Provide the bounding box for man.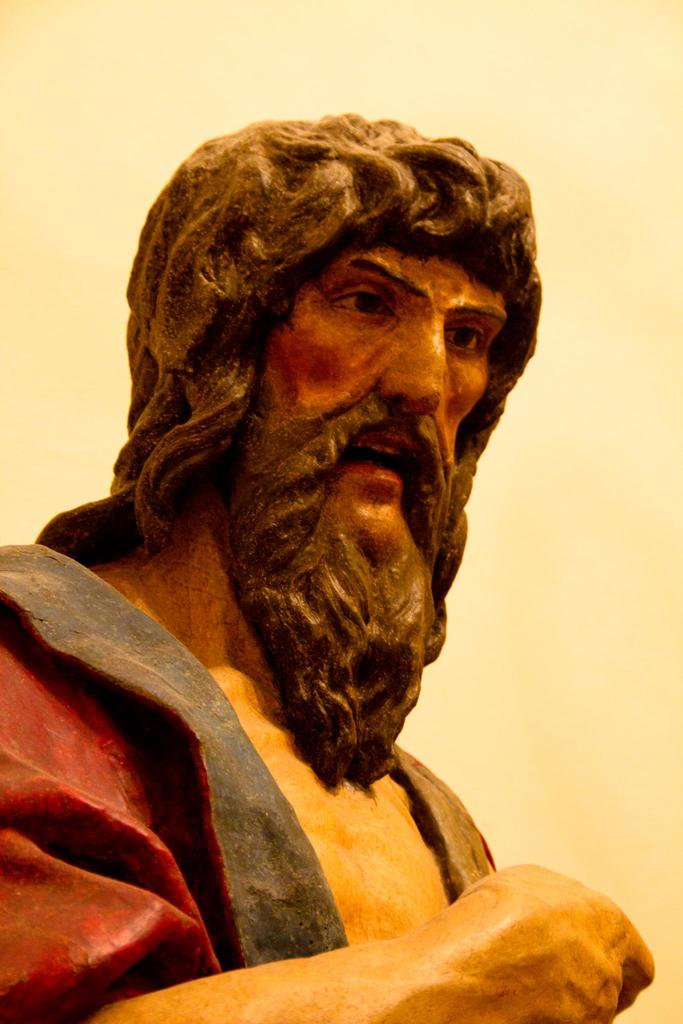
l=53, t=124, r=589, b=967.
